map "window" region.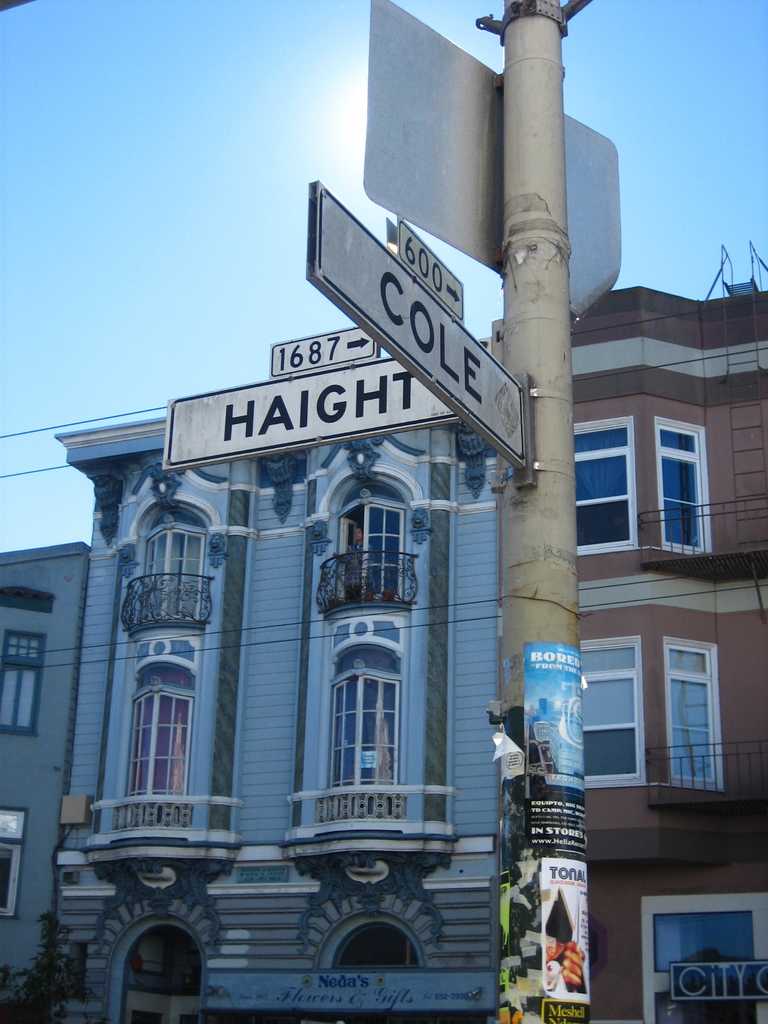
Mapped to 322, 669, 403, 812.
